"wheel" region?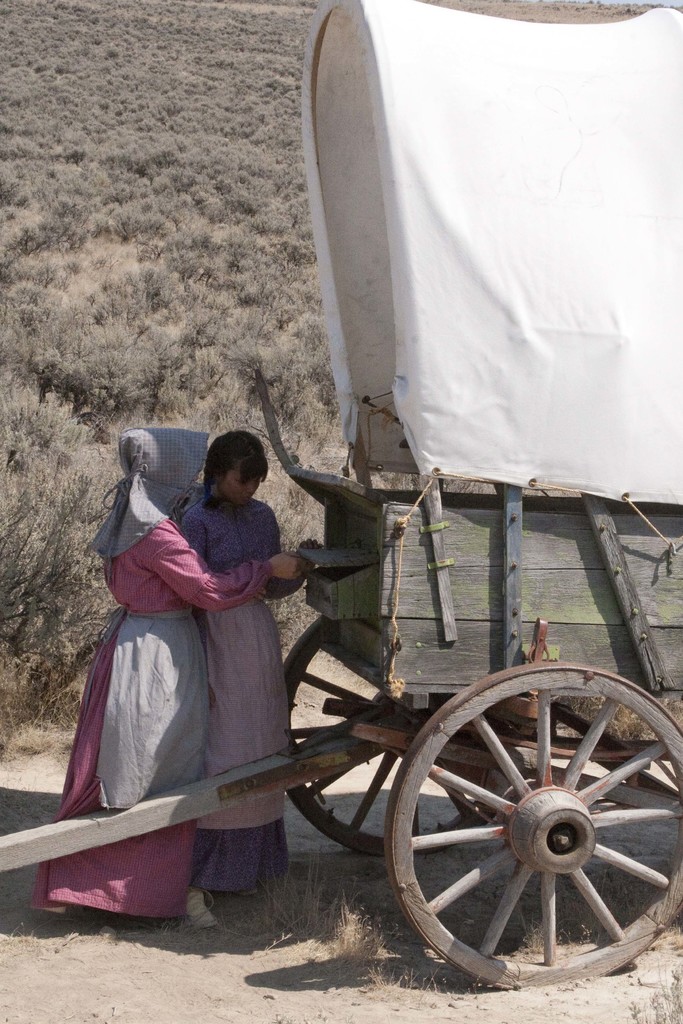
<region>395, 660, 682, 987</region>
